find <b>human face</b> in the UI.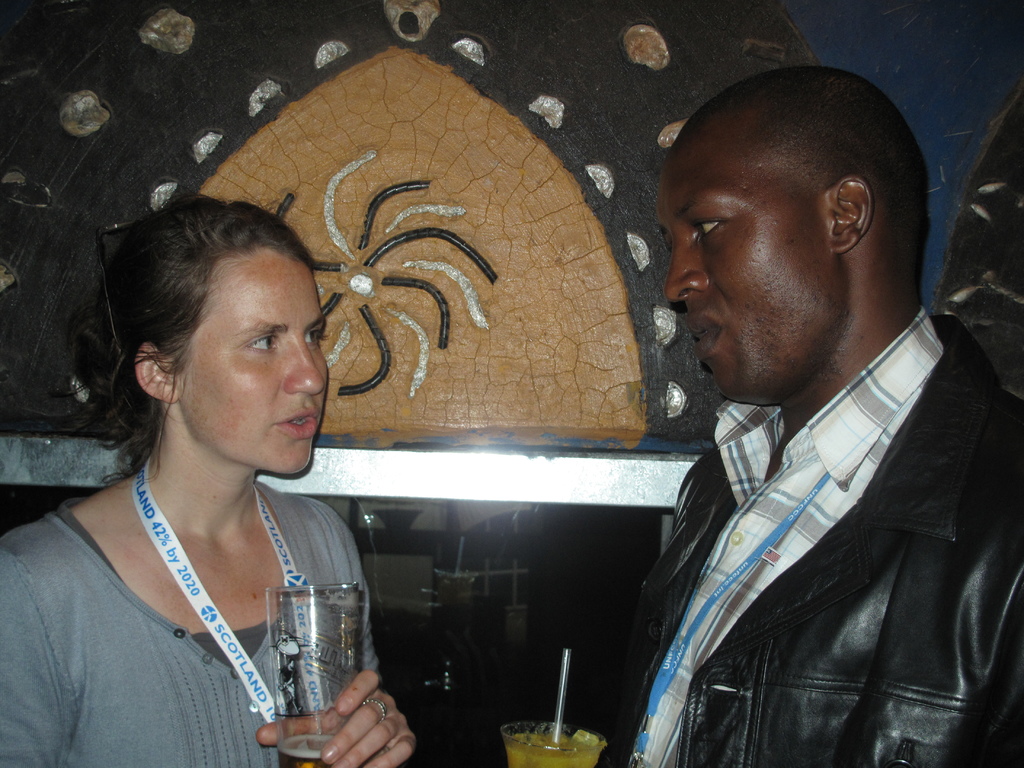
UI element at Rect(184, 250, 328, 474).
